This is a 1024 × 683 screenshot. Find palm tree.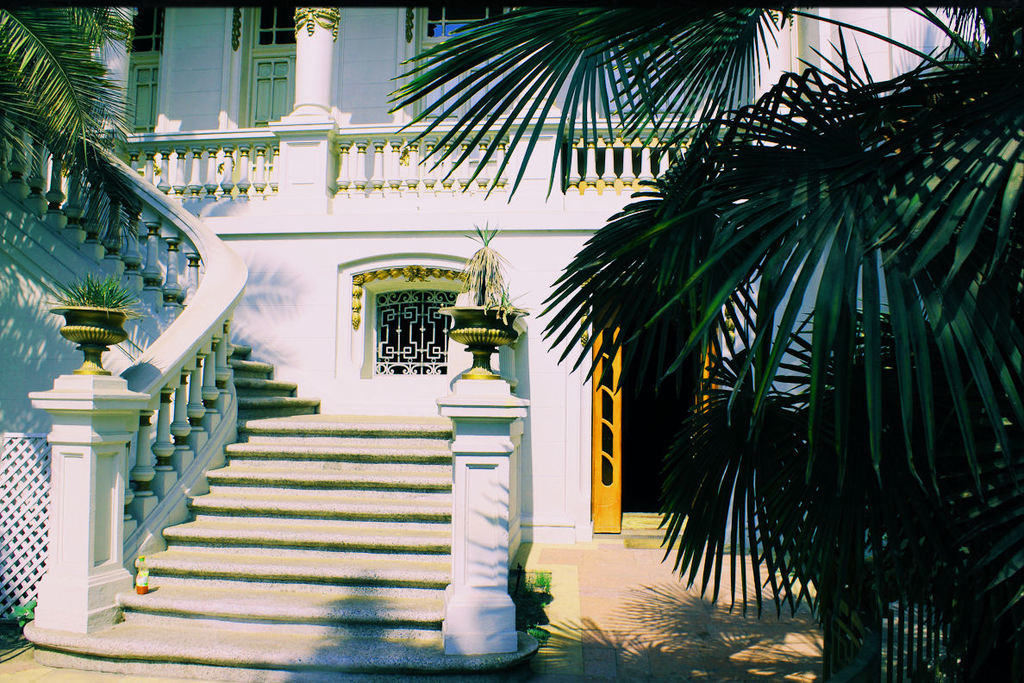
Bounding box: [x1=565, y1=78, x2=972, y2=655].
